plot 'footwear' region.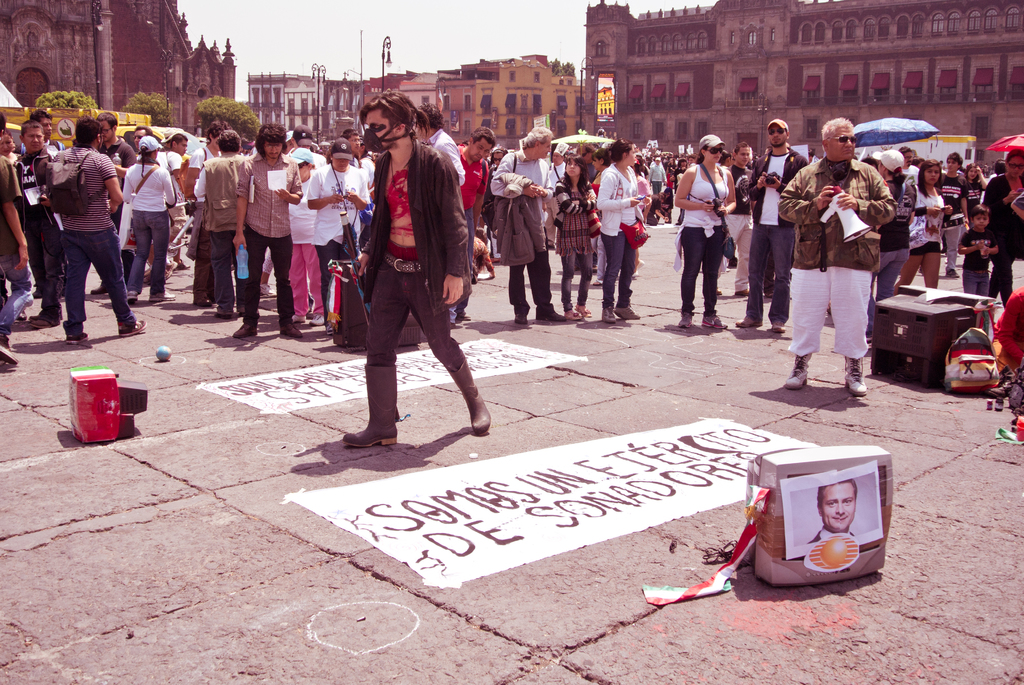
Plotted at <region>534, 310, 567, 322</region>.
